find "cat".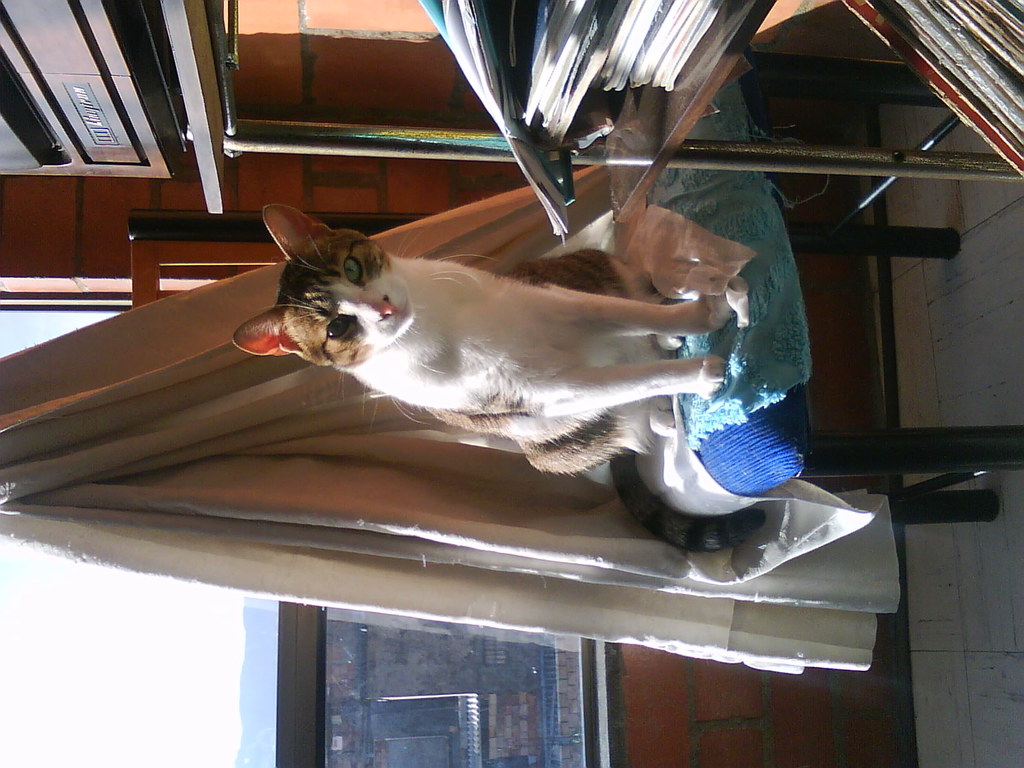
x1=223 y1=196 x2=767 y2=564.
